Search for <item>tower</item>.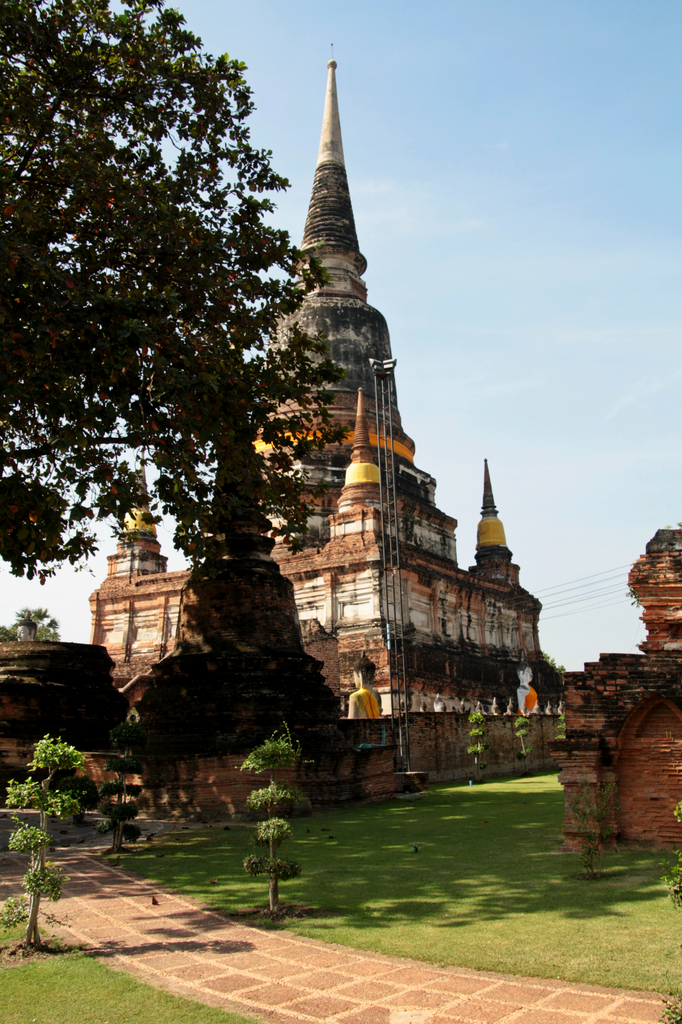
Found at crop(109, 468, 169, 573).
